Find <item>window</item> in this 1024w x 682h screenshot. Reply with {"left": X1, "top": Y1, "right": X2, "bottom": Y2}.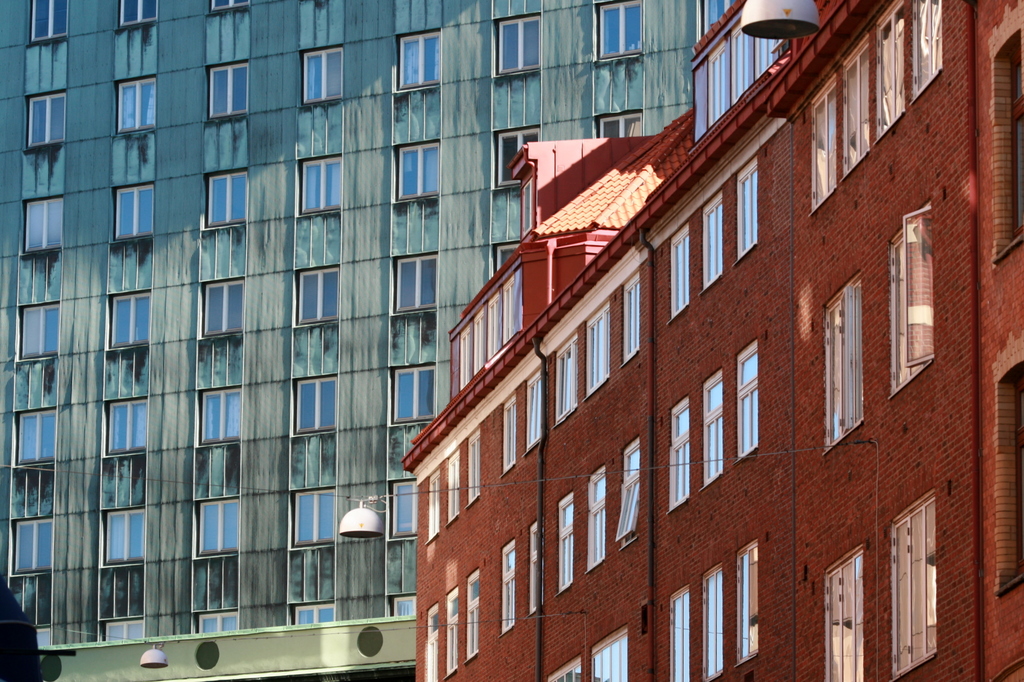
{"left": 670, "top": 582, "right": 689, "bottom": 681}.
